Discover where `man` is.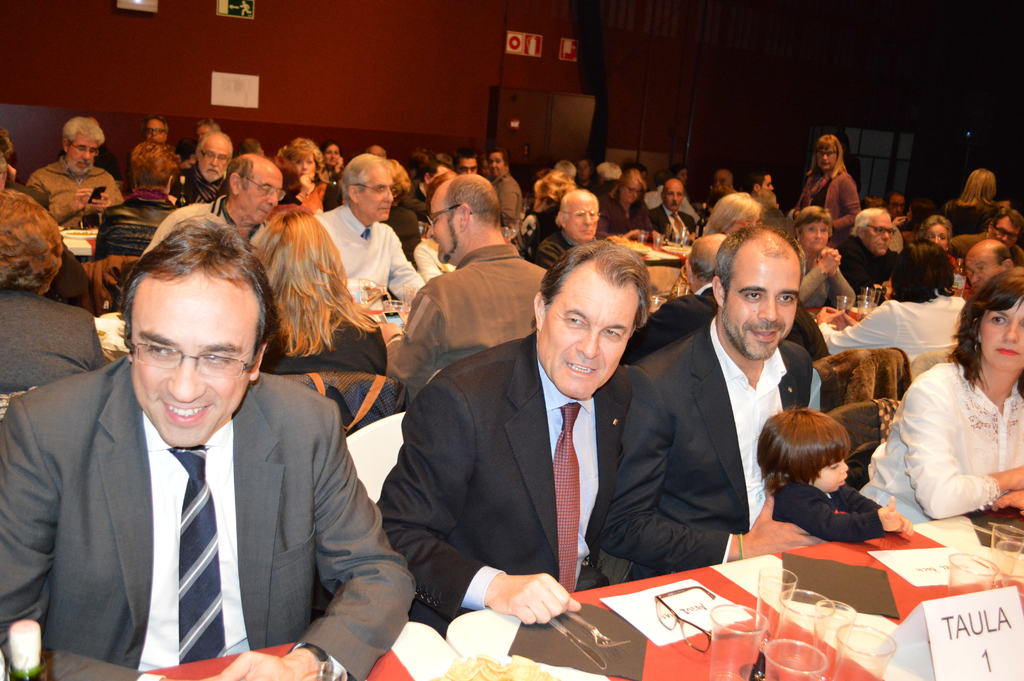
Discovered at 381:226:648:647.
